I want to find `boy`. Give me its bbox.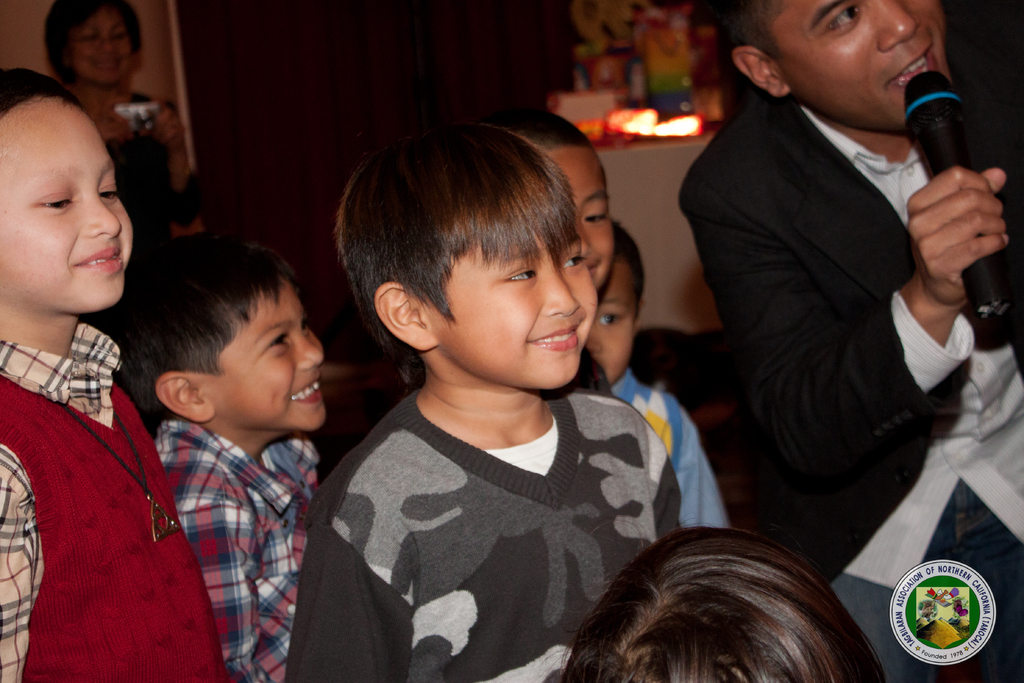
l=515, t=110, r=617, b=294.
